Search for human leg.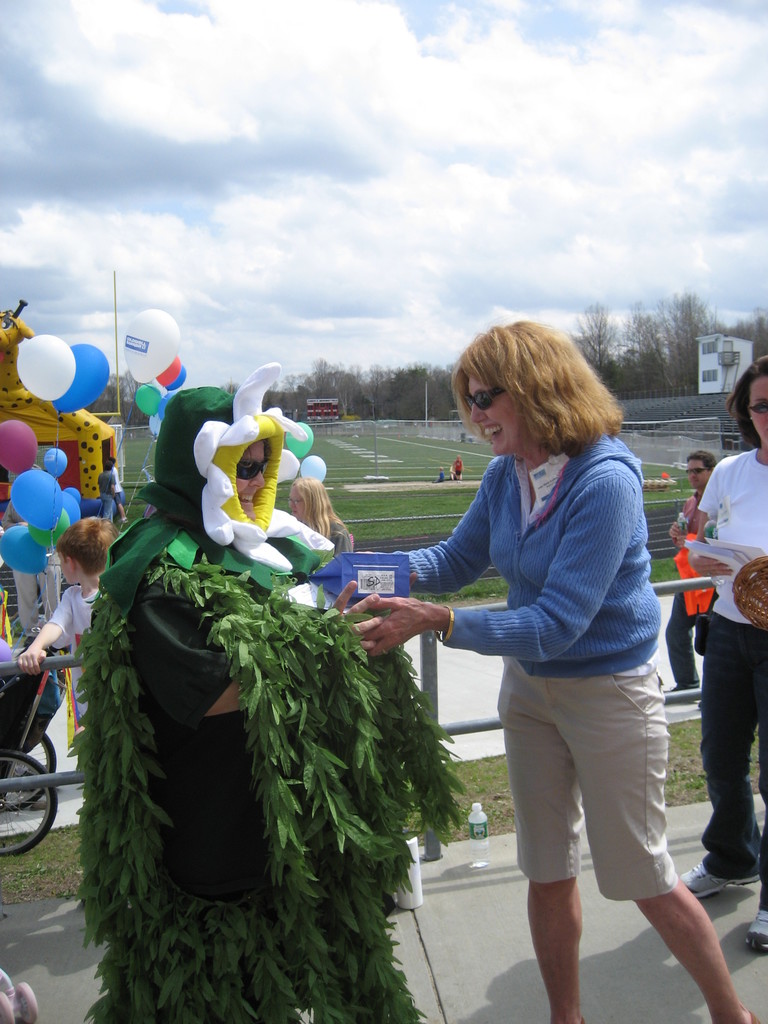
Found at Rect(12, 572, 38, 643).
